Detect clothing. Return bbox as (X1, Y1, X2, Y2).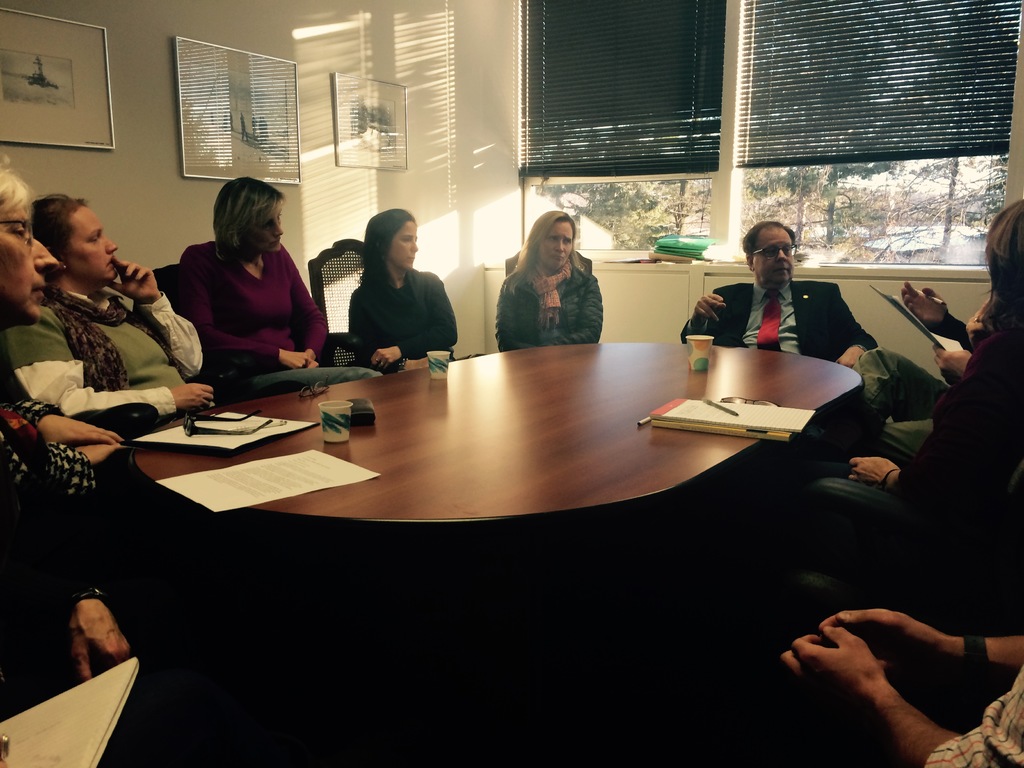
(772, 307, 1023, 618).
